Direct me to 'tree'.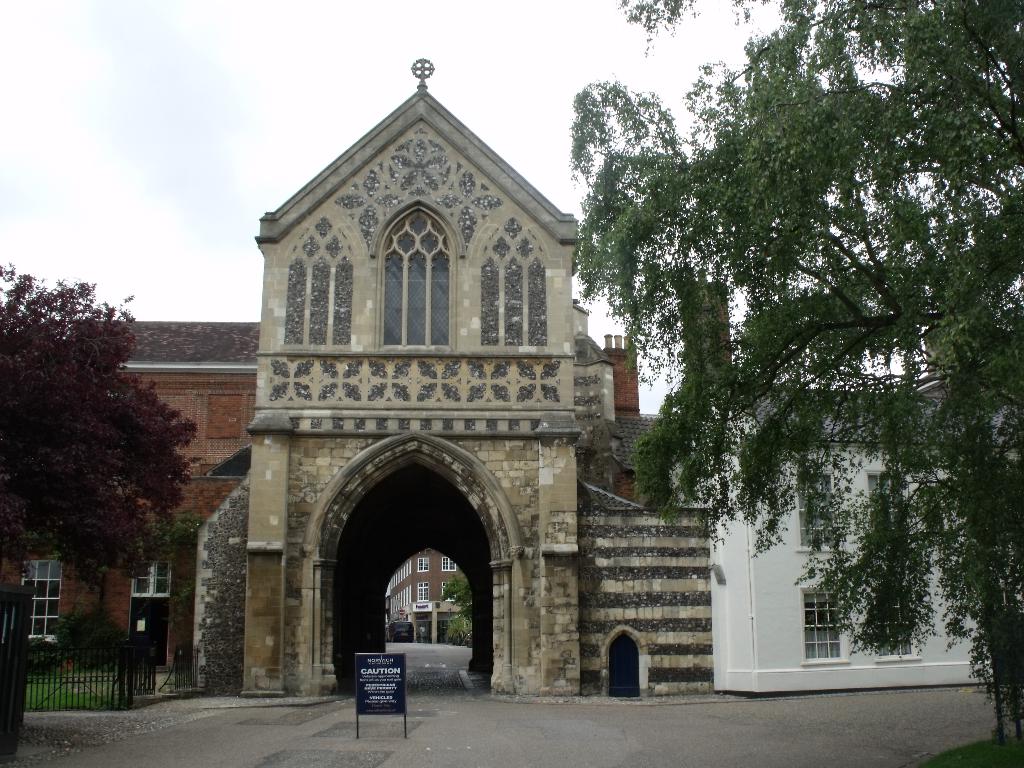
Direction: (left=562, top=0, right=1023, bottom=767).
